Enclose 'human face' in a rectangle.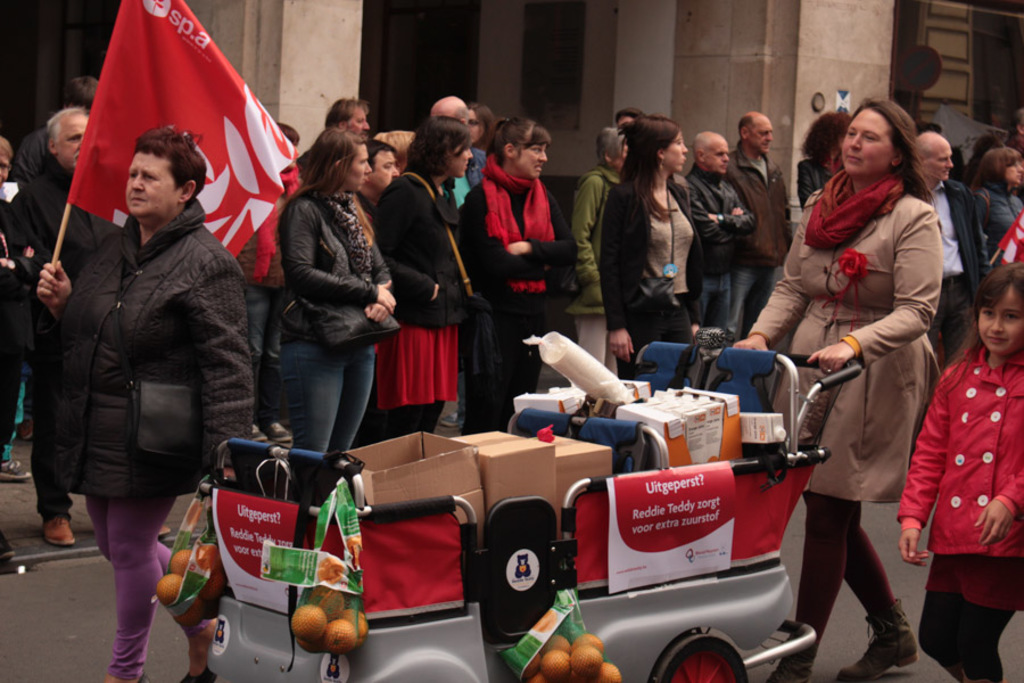
514 142 550 174.
